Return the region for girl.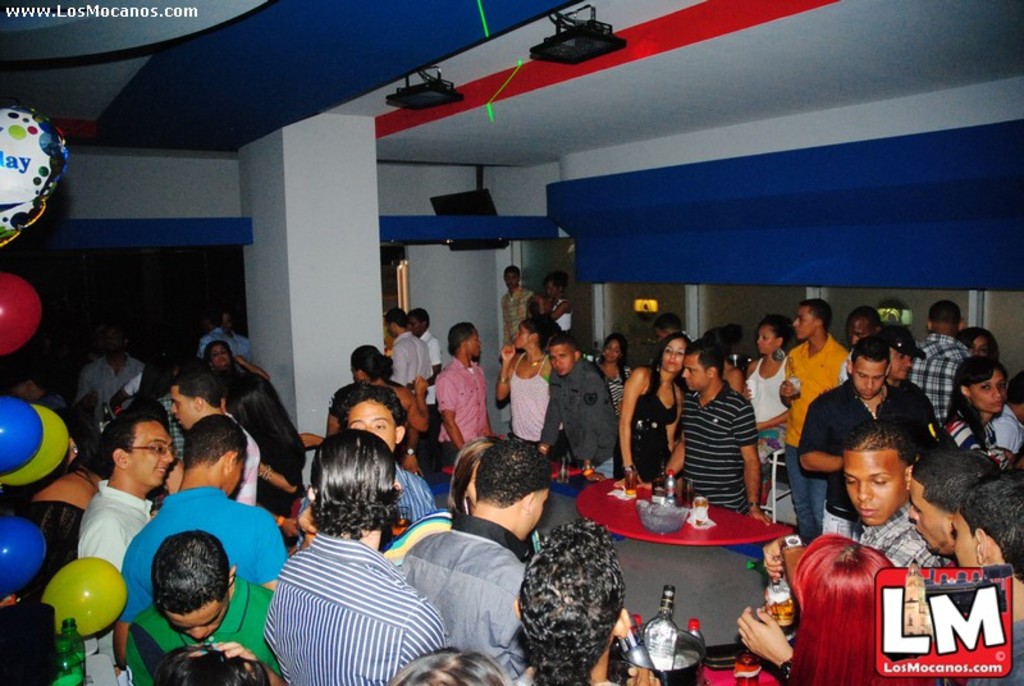
pyautogui.locateOnScreen(197, 331, 275, 404).
